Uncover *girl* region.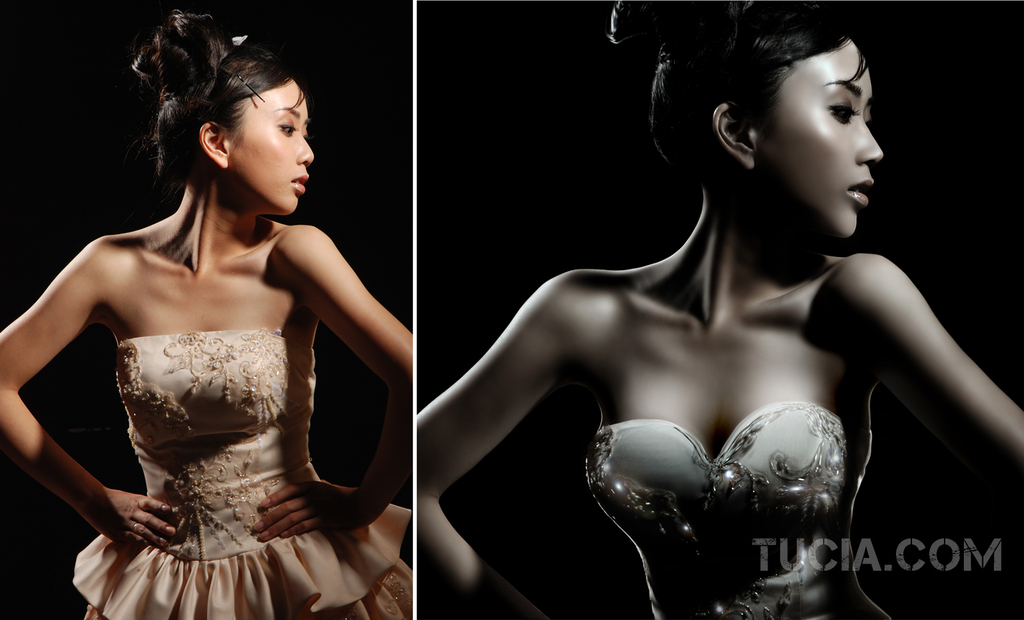
Uncovered: [left=419, top=0, right=1023, bottom=619].
